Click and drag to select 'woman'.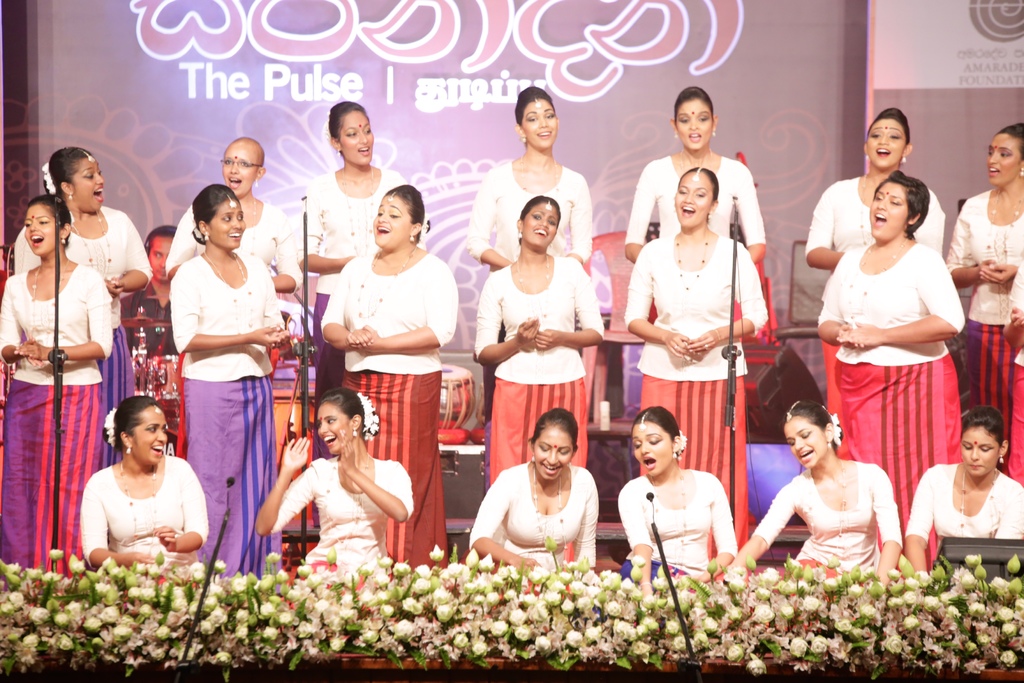
Selection: region(67, 395, 202, 574).
